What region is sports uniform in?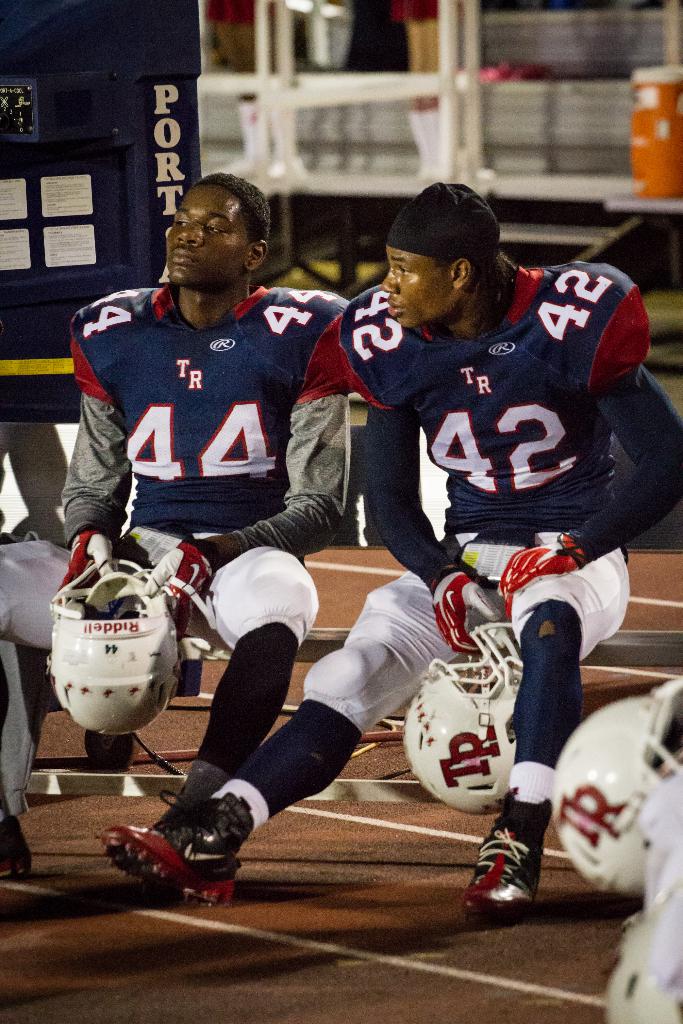
0,271,356,672.
